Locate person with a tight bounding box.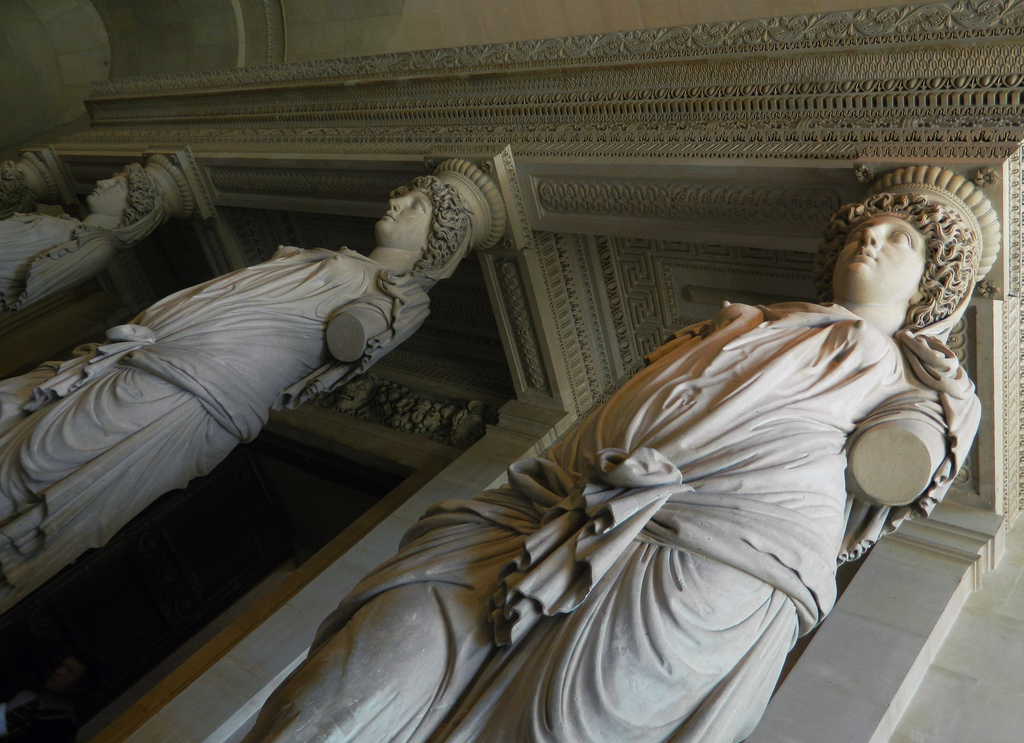
box(0, 185, 433, 610).
